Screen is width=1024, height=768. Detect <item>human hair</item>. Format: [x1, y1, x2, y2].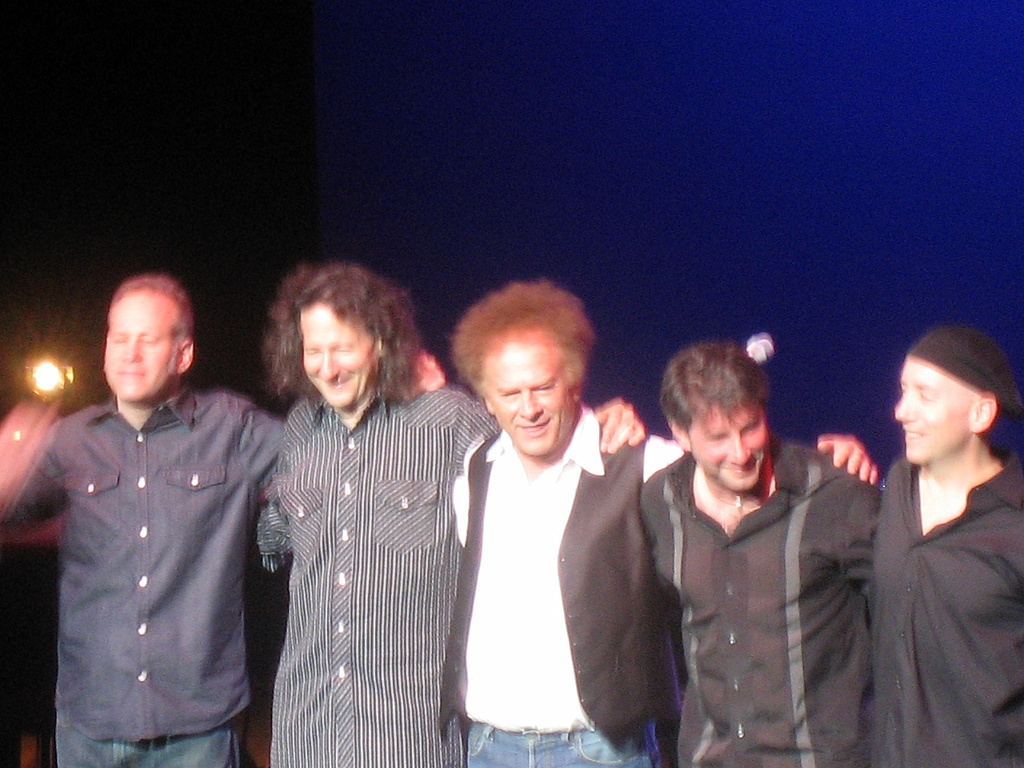
[241, 268, 412, 431].
